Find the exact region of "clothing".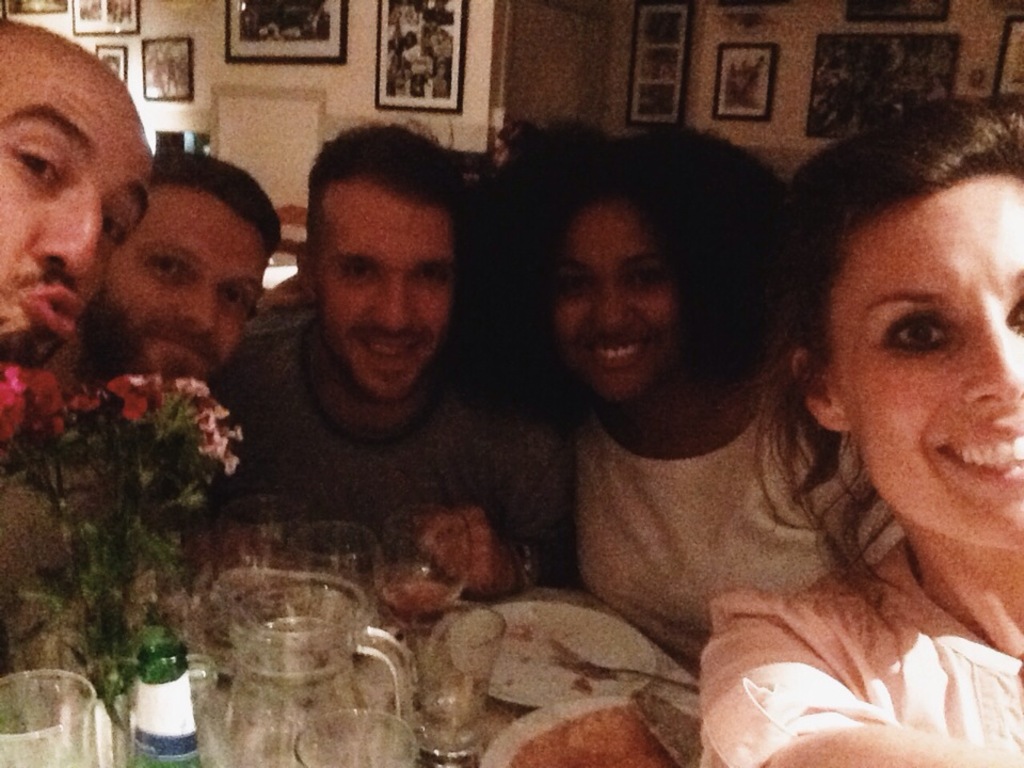
Exact region: l=228, t=313, r=558, b=537.
